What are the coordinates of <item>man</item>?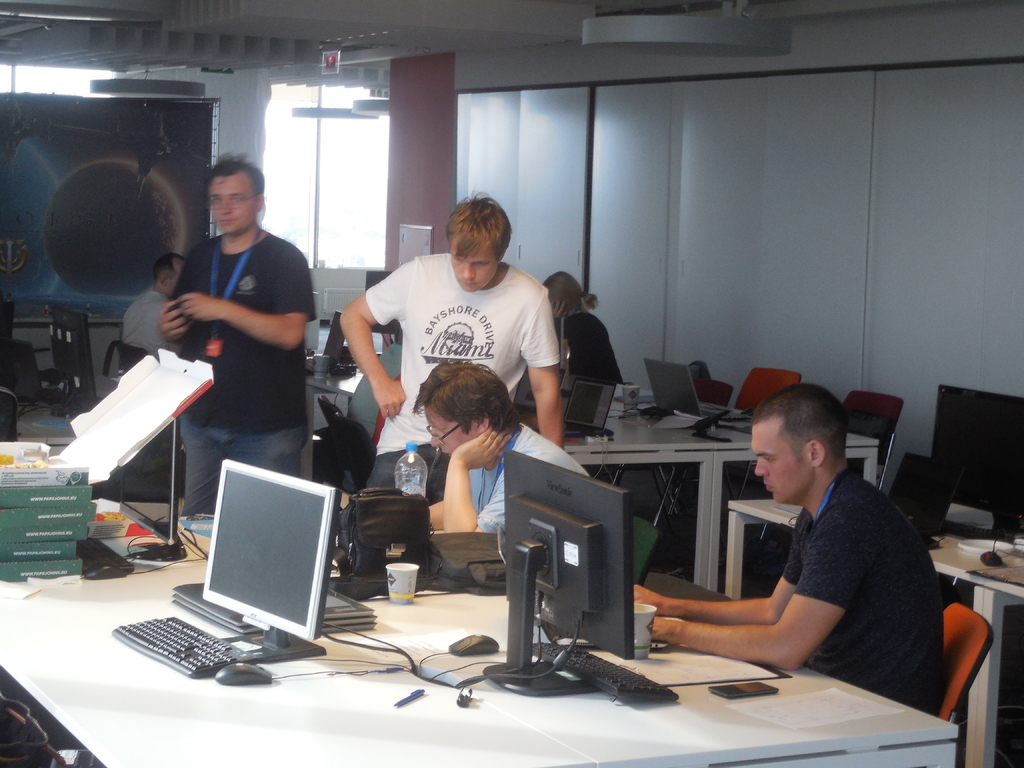
rect(689, 385, 953, 717).
